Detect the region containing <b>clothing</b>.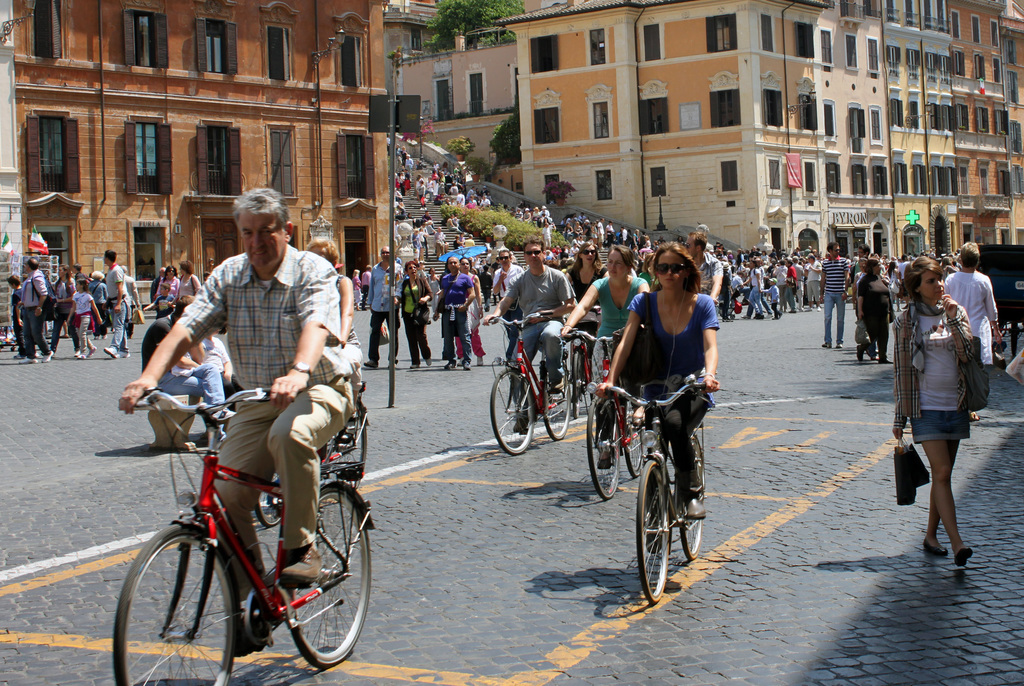
pyautogui.locateOnScreen(140, 218, 348, 503).
